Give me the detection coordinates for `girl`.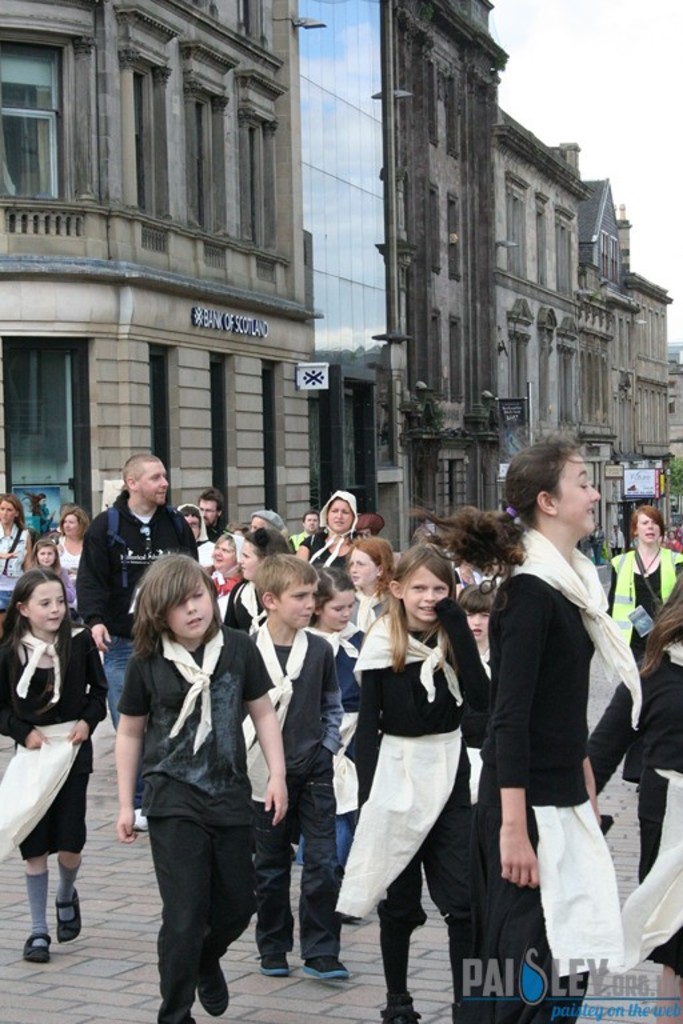
region(300, 489, 359, 573).
